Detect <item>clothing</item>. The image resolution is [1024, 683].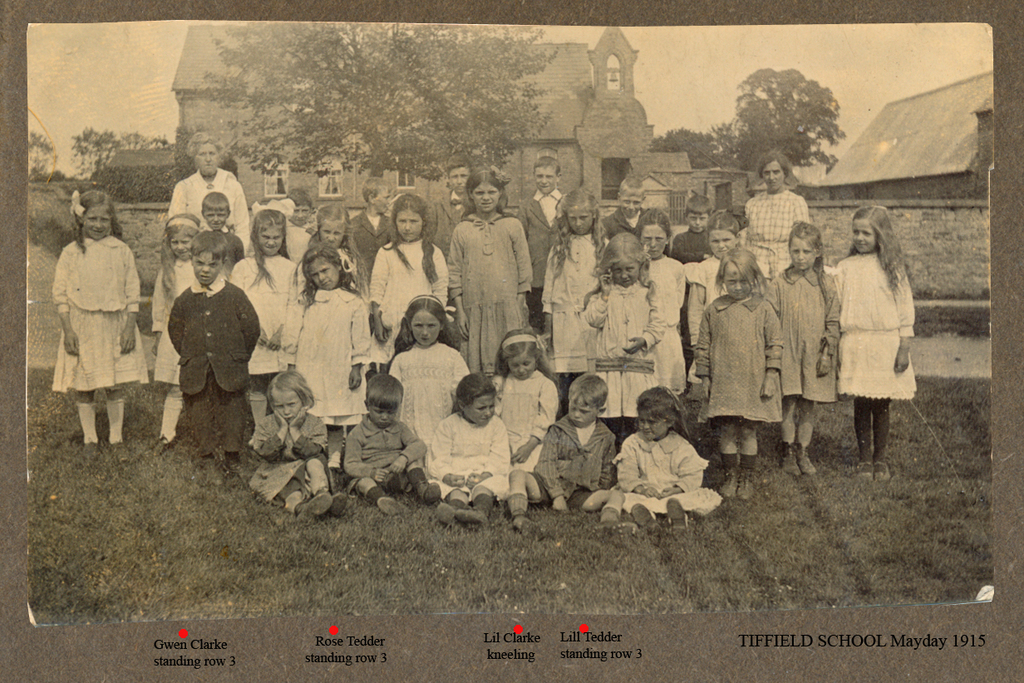
pyautogui.locateOnScreen(682, 253, 729, 348).
